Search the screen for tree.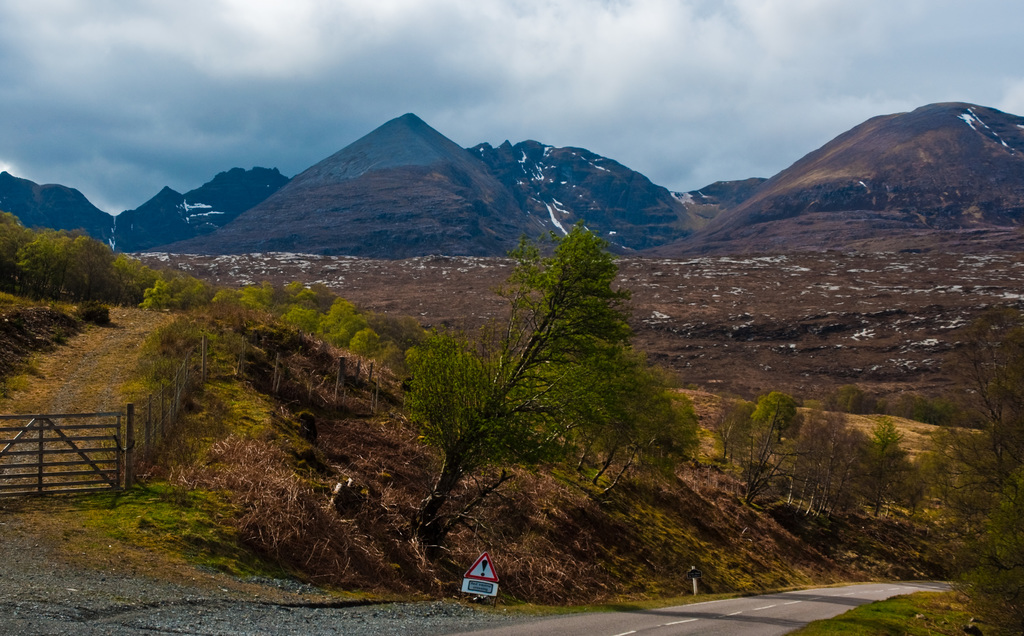
Found at [372, 206, 692, 562].
